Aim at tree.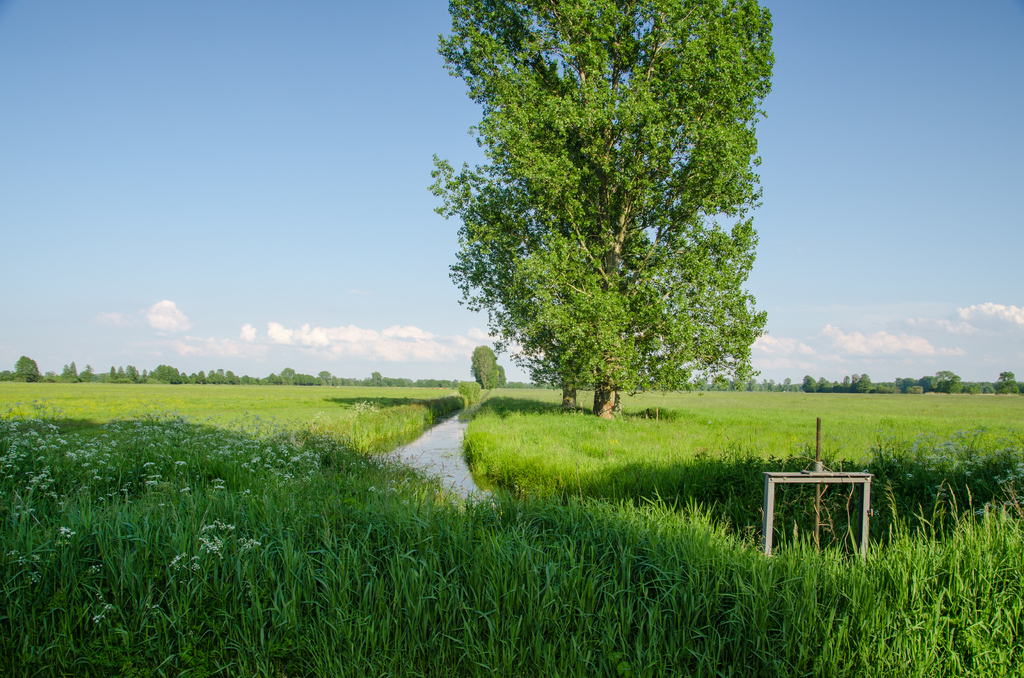
Aimed at box(900, 378, 912, 392).
